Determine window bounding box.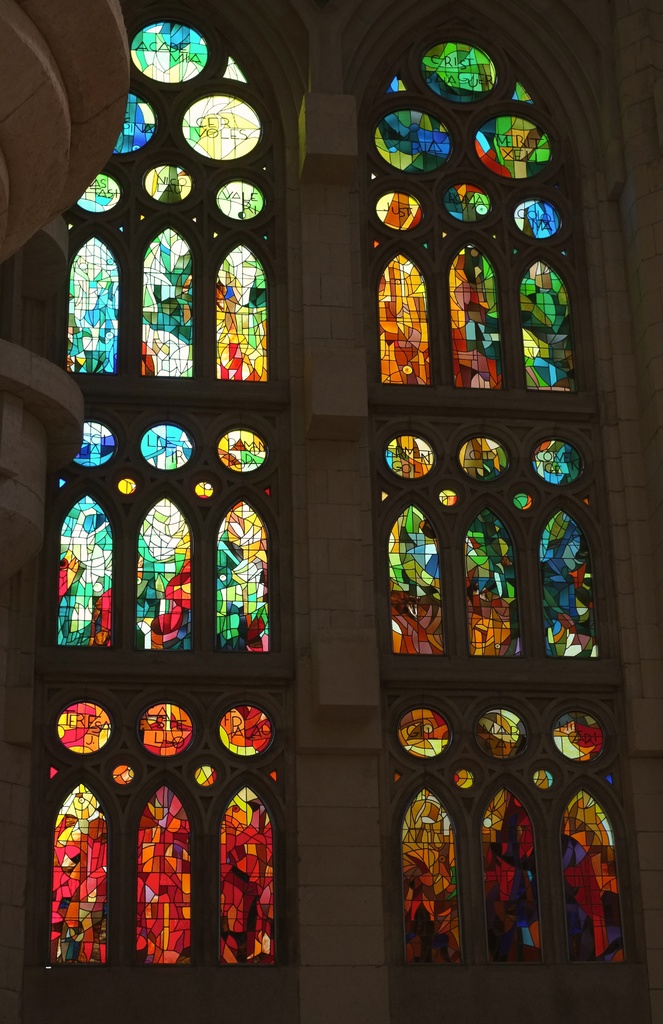
Determined: Rect(133, 505, 187, 650).
